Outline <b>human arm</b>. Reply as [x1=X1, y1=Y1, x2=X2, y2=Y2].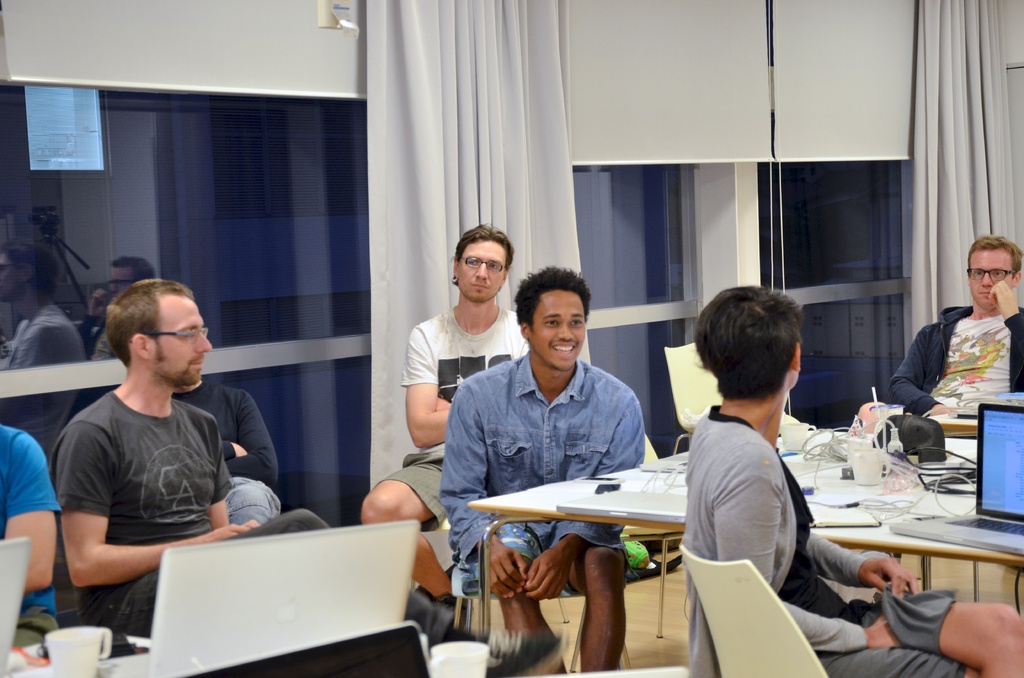
[x1=224, y1=389, x2=280, y2=492].
